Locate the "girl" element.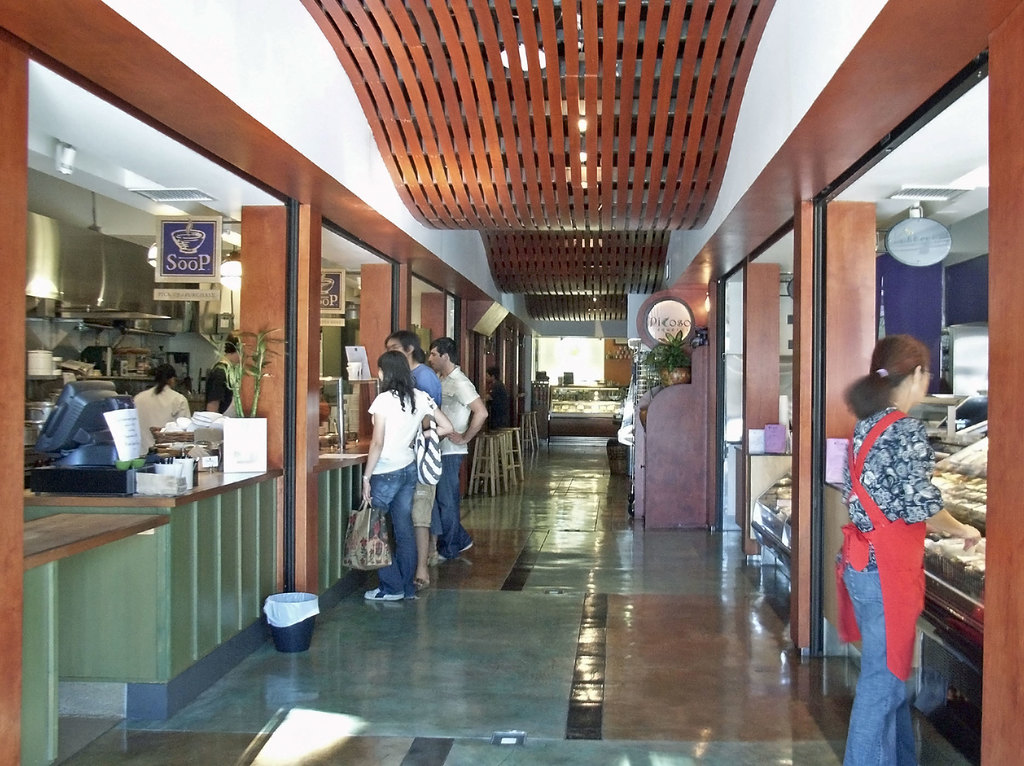
Element bbox: select_region(838, 334, 981, 765).
